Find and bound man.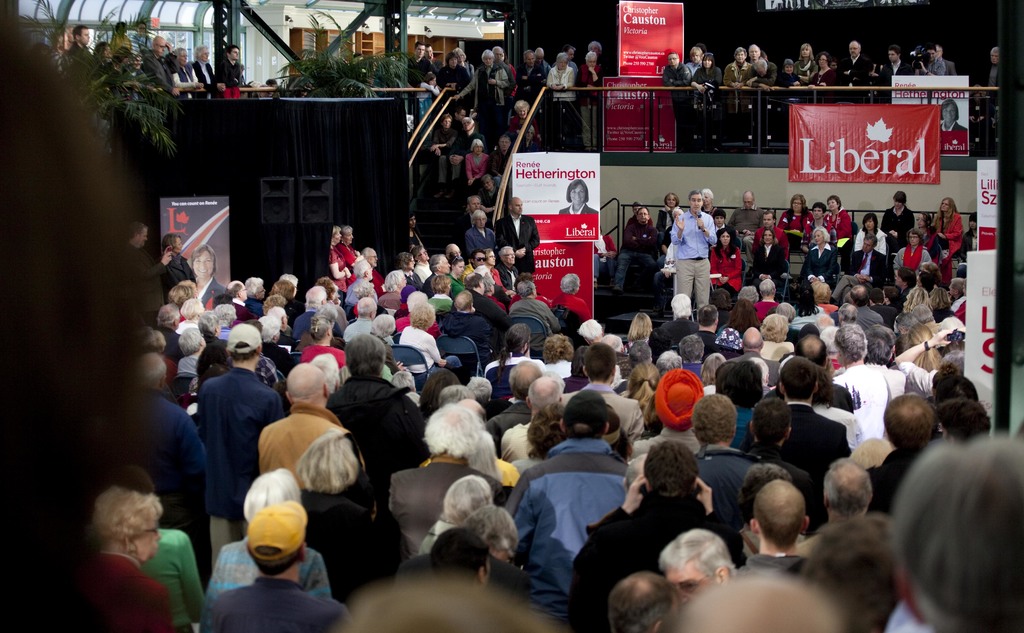
Bound: region(195, 323, 285, 574).
